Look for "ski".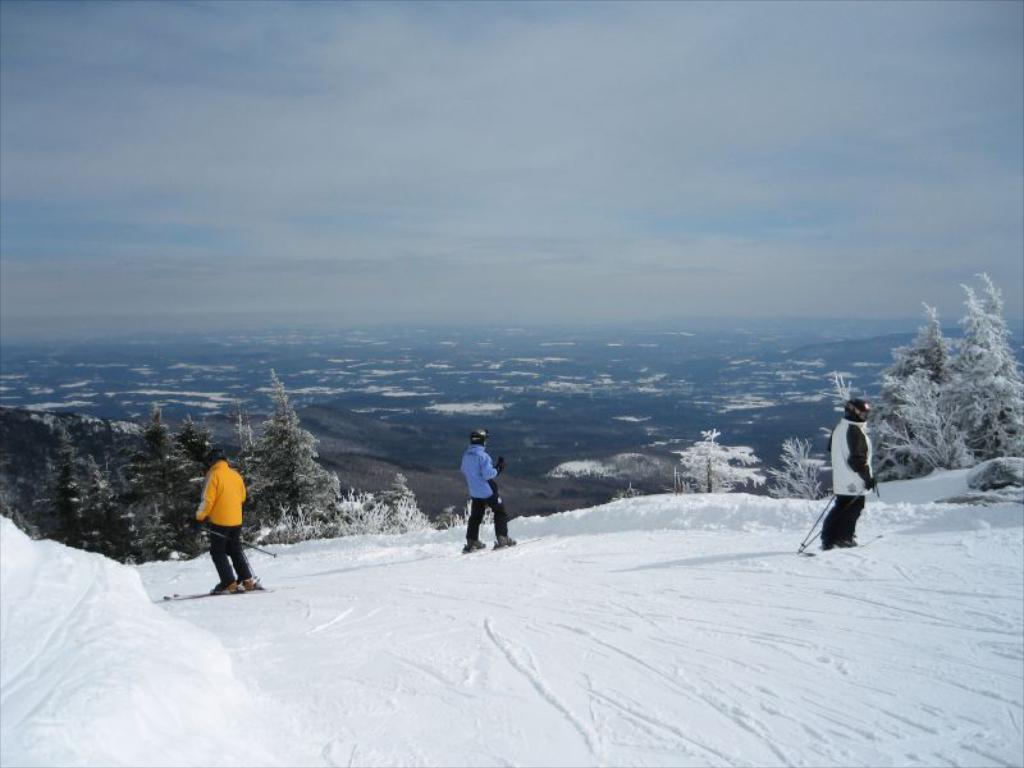
Found: l=159, t=585, r=276, b=599.
